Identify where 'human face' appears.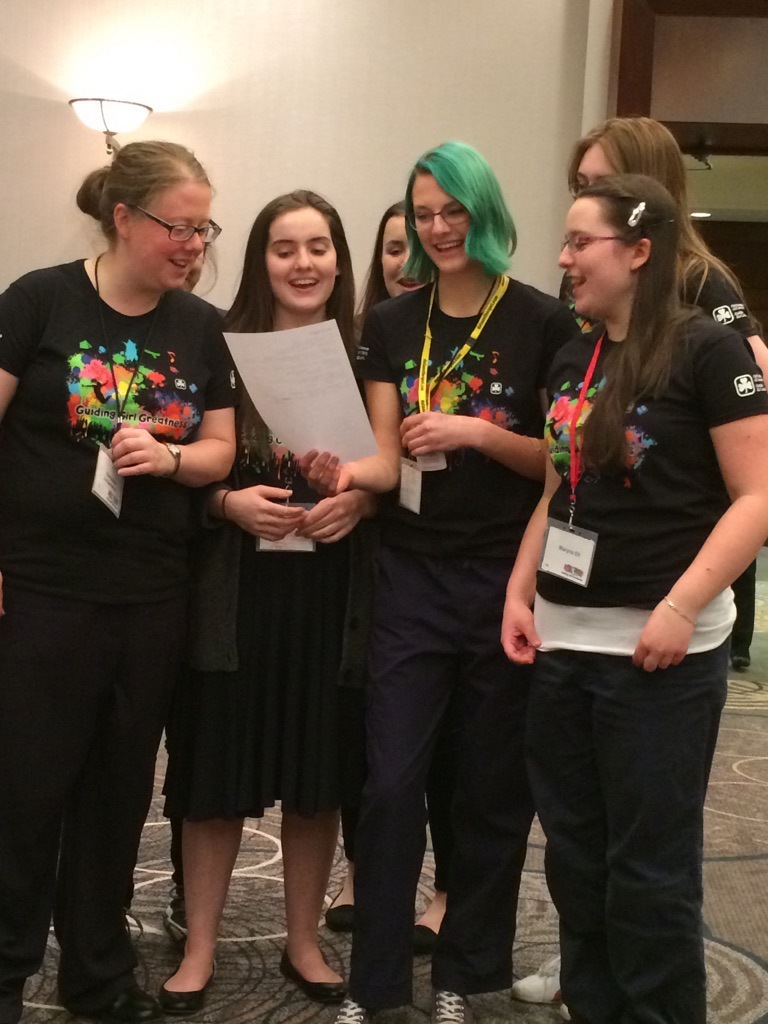
Appears at 560, 198, 628, 313.
